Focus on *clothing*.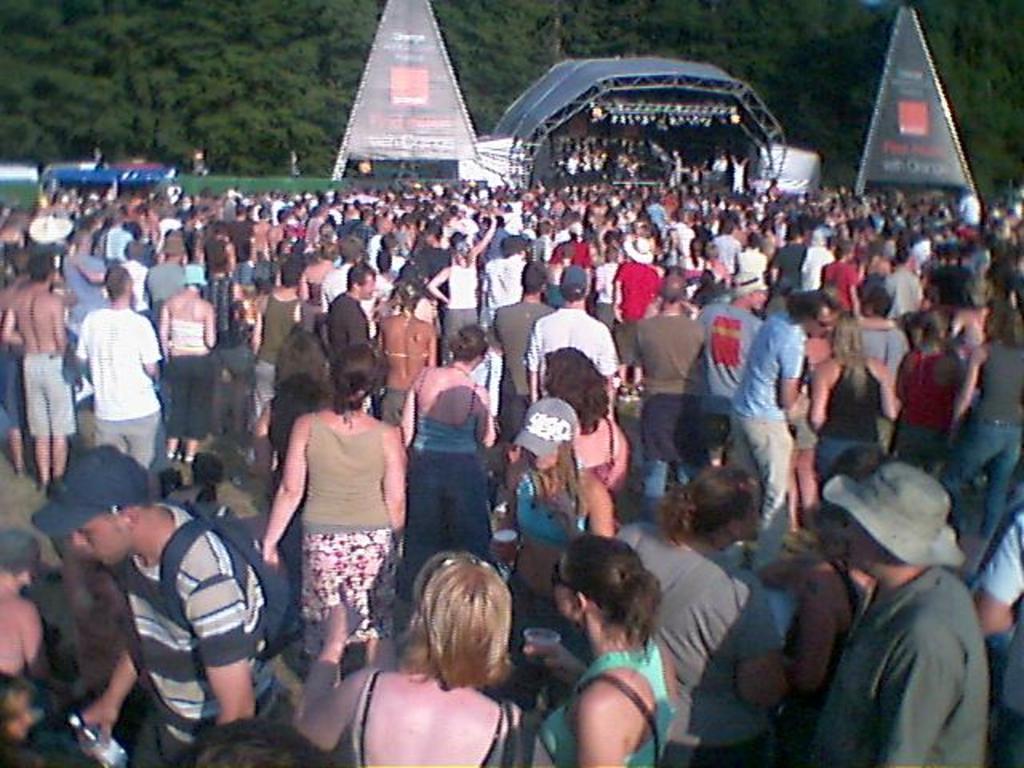
Focused at crop(512, 571, 581, 701).
